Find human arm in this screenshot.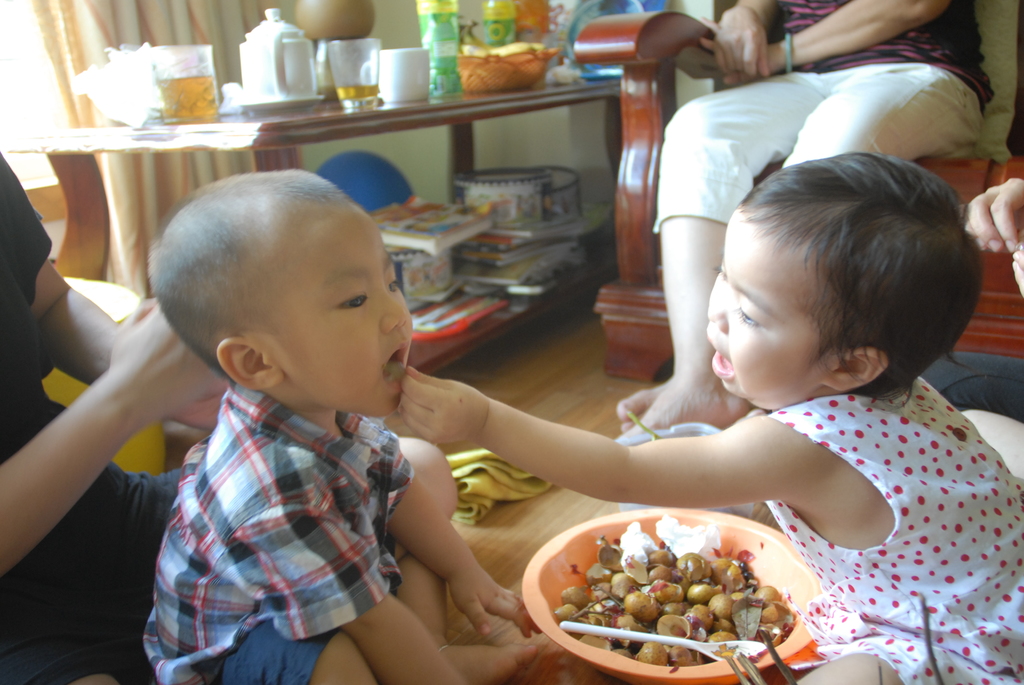
The bounding box for human arm is (x1=696, y1=0, x2=949, y2=63).
